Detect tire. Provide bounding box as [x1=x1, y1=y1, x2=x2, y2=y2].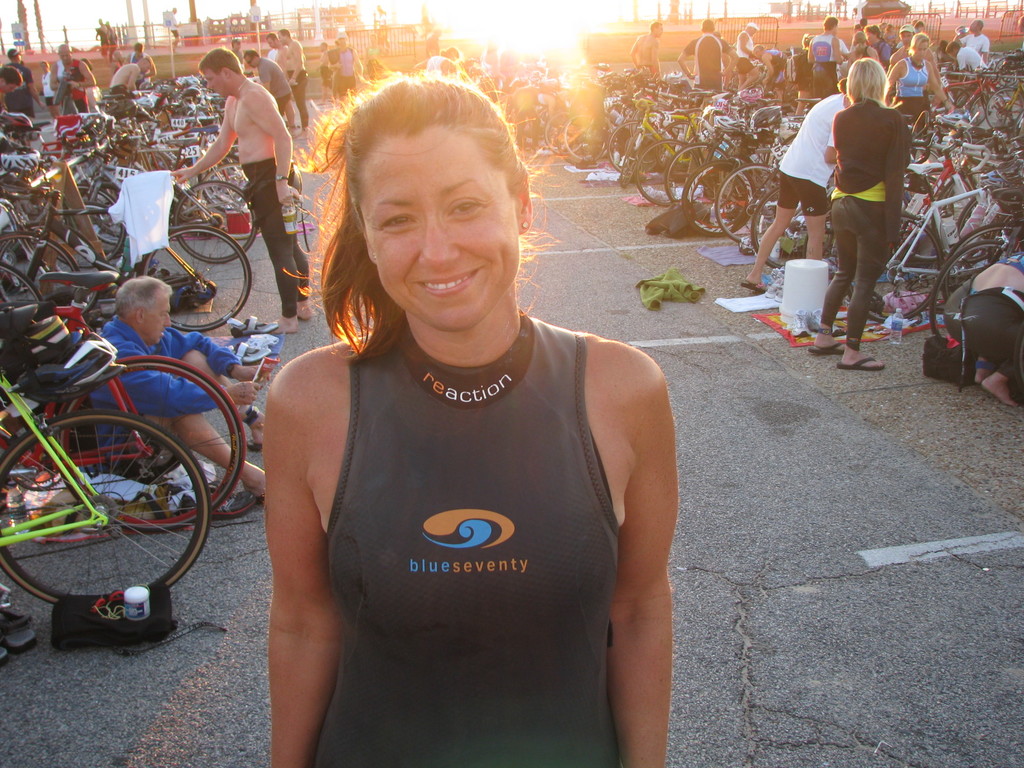
[x1=49, y1=353, x2=246, y2=524].
